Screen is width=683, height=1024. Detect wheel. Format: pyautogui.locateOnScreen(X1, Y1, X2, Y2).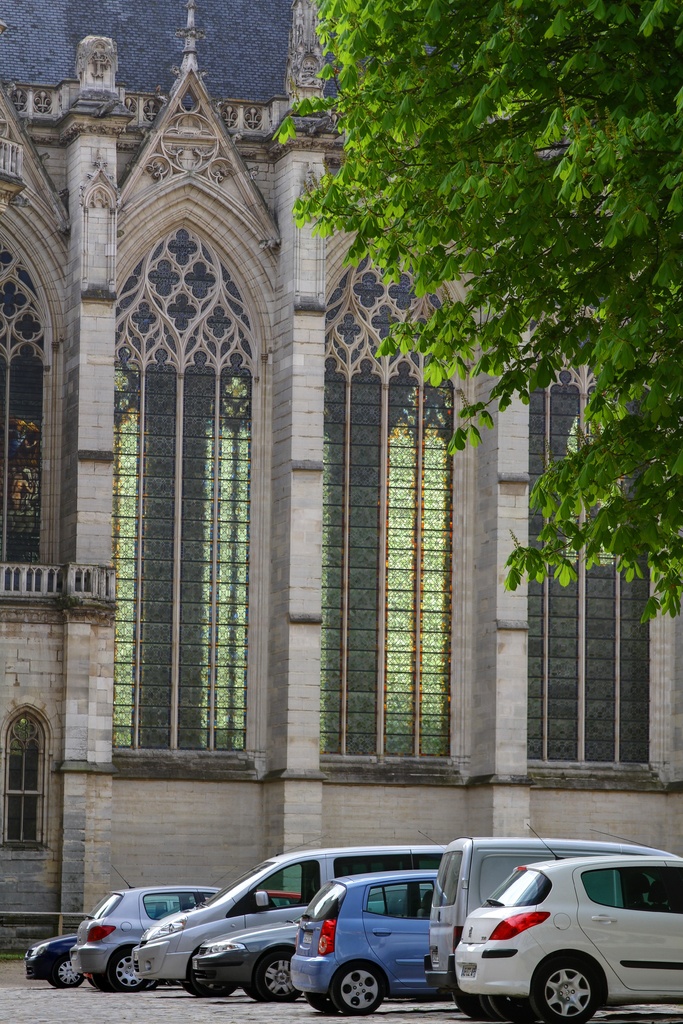
pyautogui.locateOnScreen(56, 959, 80, 993).
